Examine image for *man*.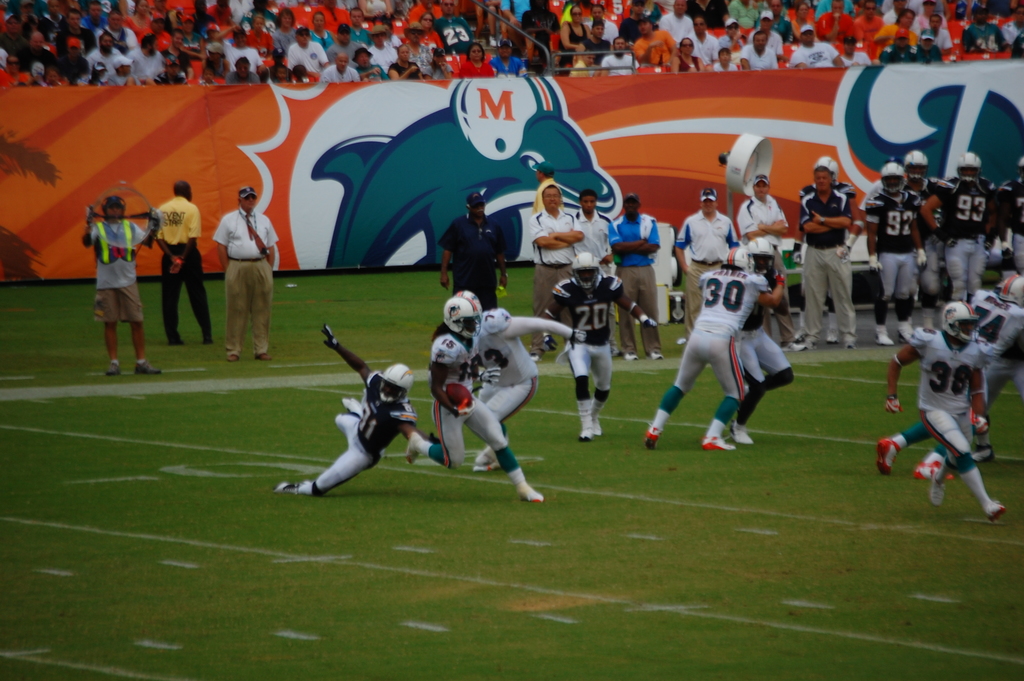
Examination result: box=[372, 28, 399, 67].
